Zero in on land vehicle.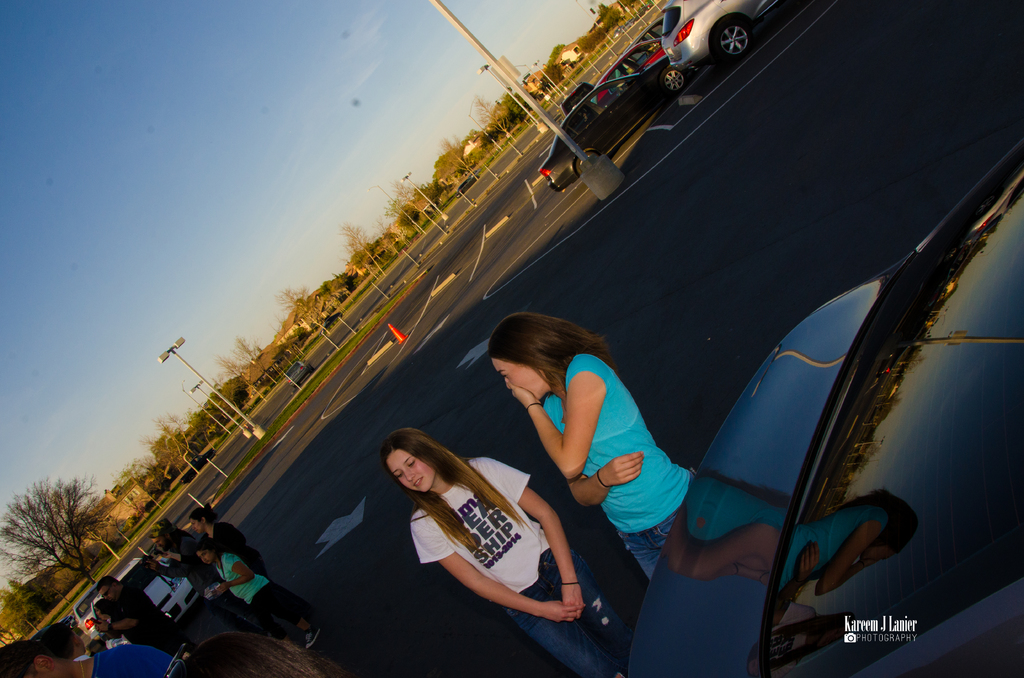
Zeroed in: <box>643,13,661,34</box>.
